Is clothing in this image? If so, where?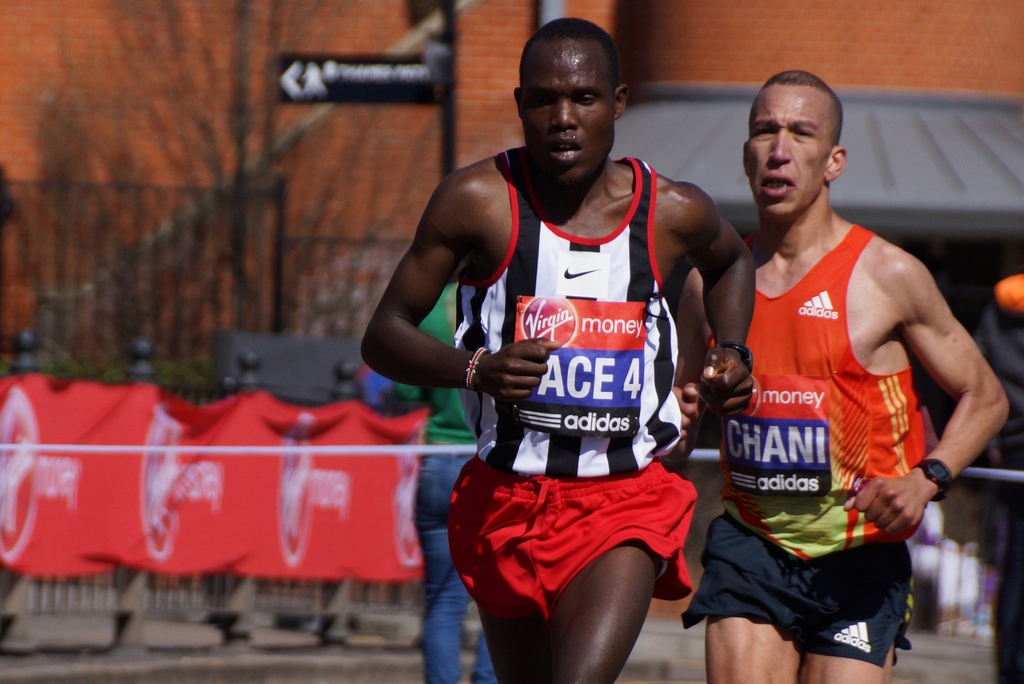
Yes, at 683, 227, 927, 666.
